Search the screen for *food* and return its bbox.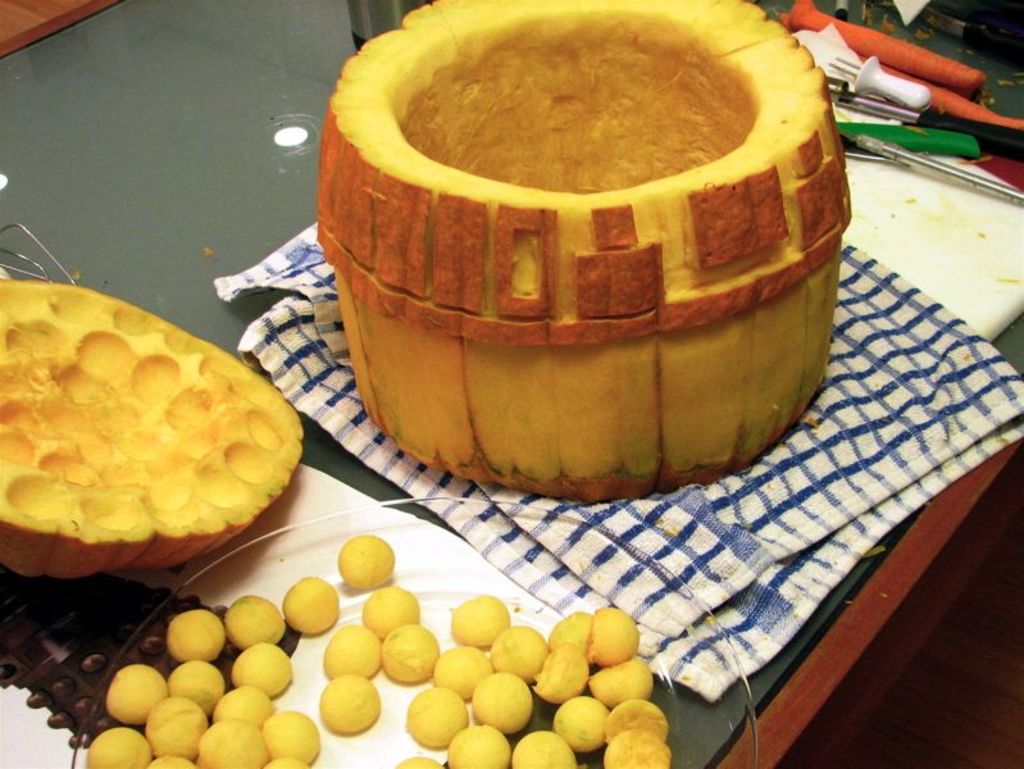
Found: (x1=235, y1=641, x2=297, y2=699).
